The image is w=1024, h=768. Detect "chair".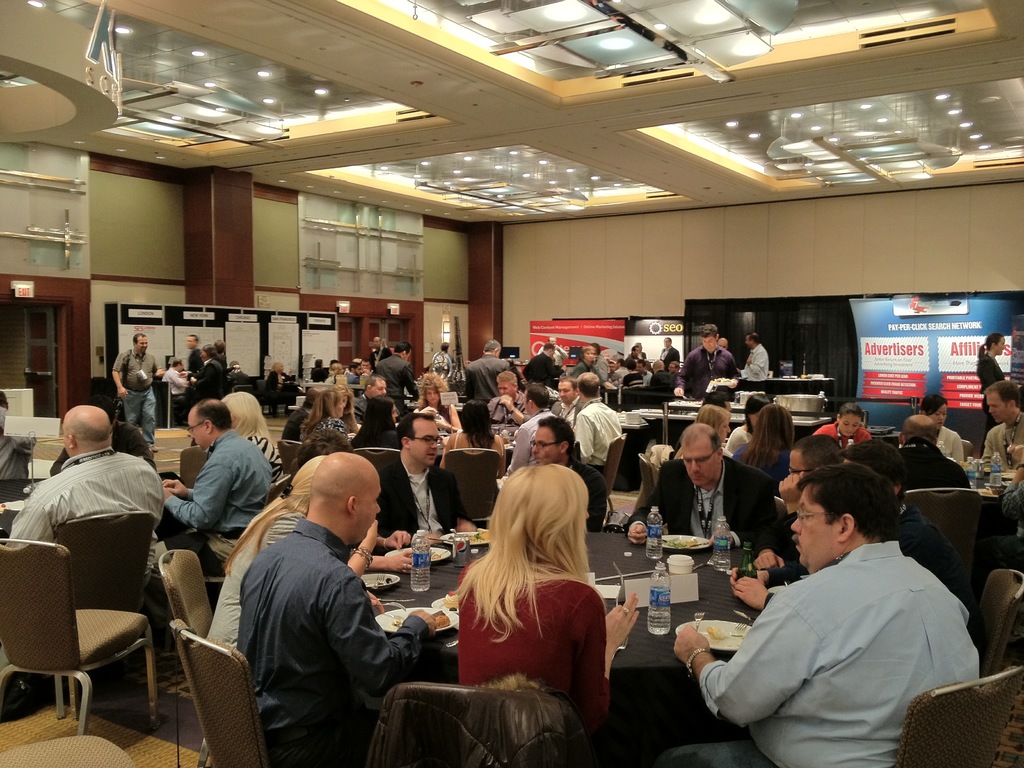
Detection: Rect(0, 516, 150, 720).
